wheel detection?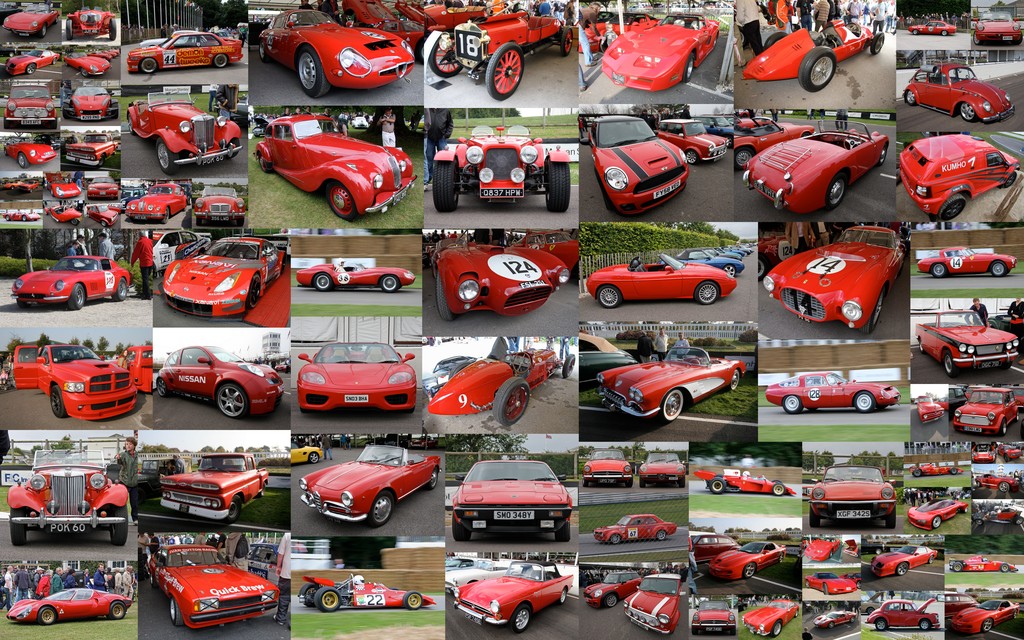
113,276,129,301
